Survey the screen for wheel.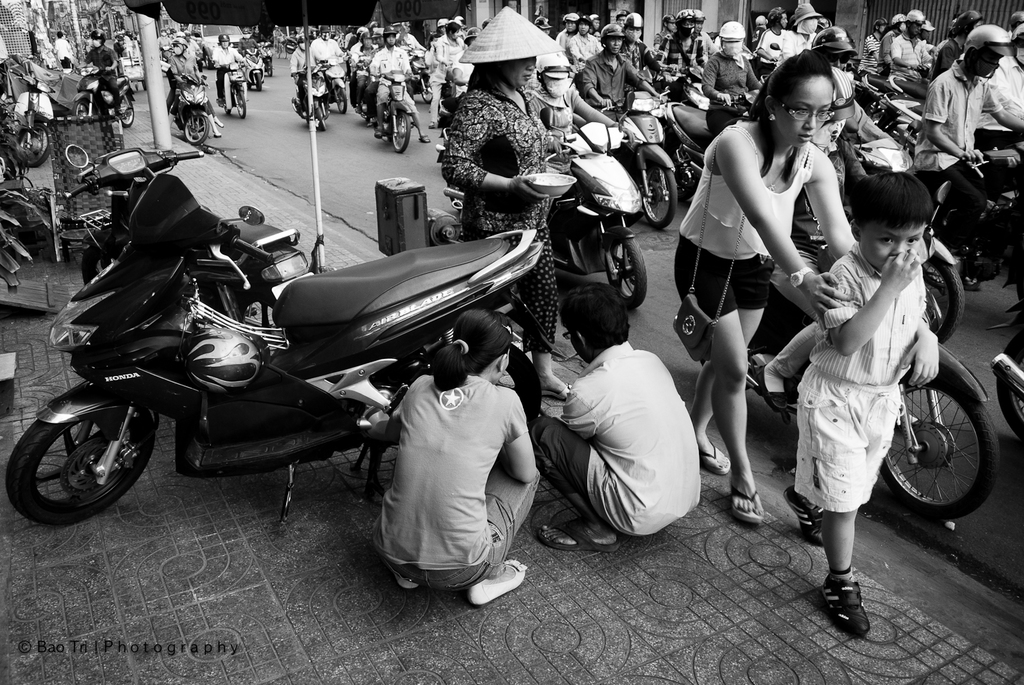
Survey found: region(72, 102, 106, 116).
